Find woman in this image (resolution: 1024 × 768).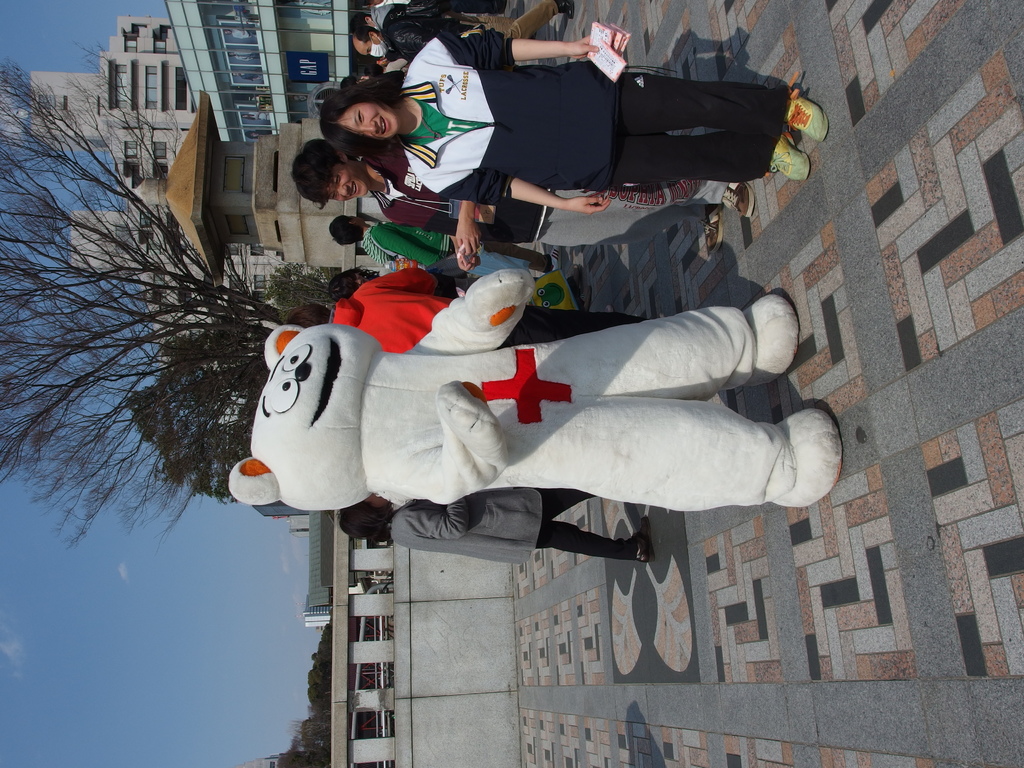
{"left": 336, "top": 488, "right": 657, "bottom": 570}.
